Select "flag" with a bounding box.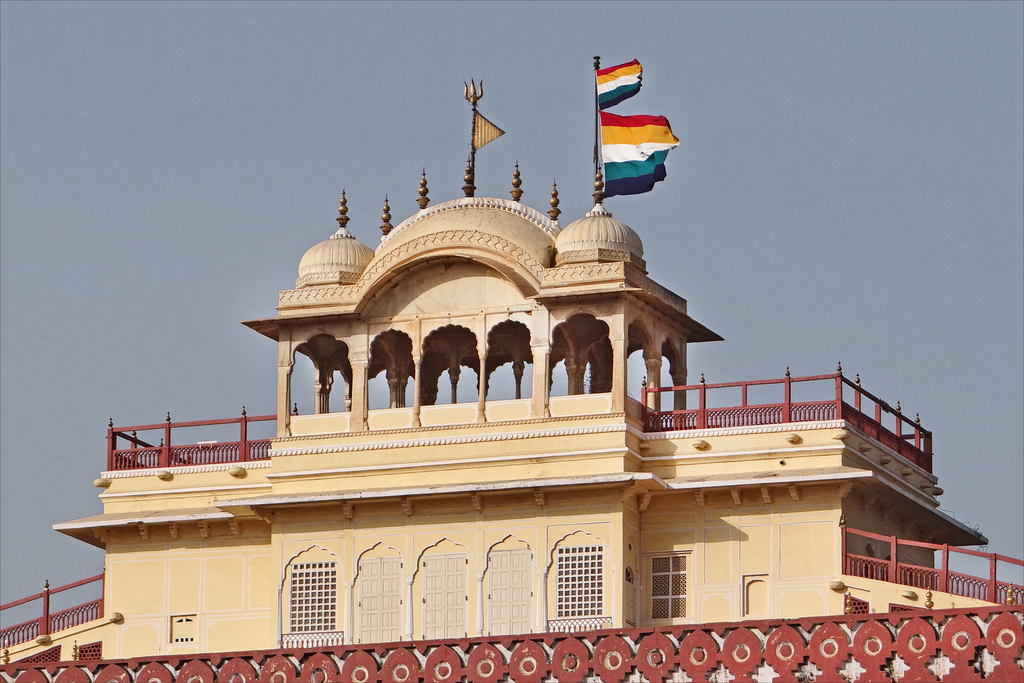
[604, 107, 681, 181].
